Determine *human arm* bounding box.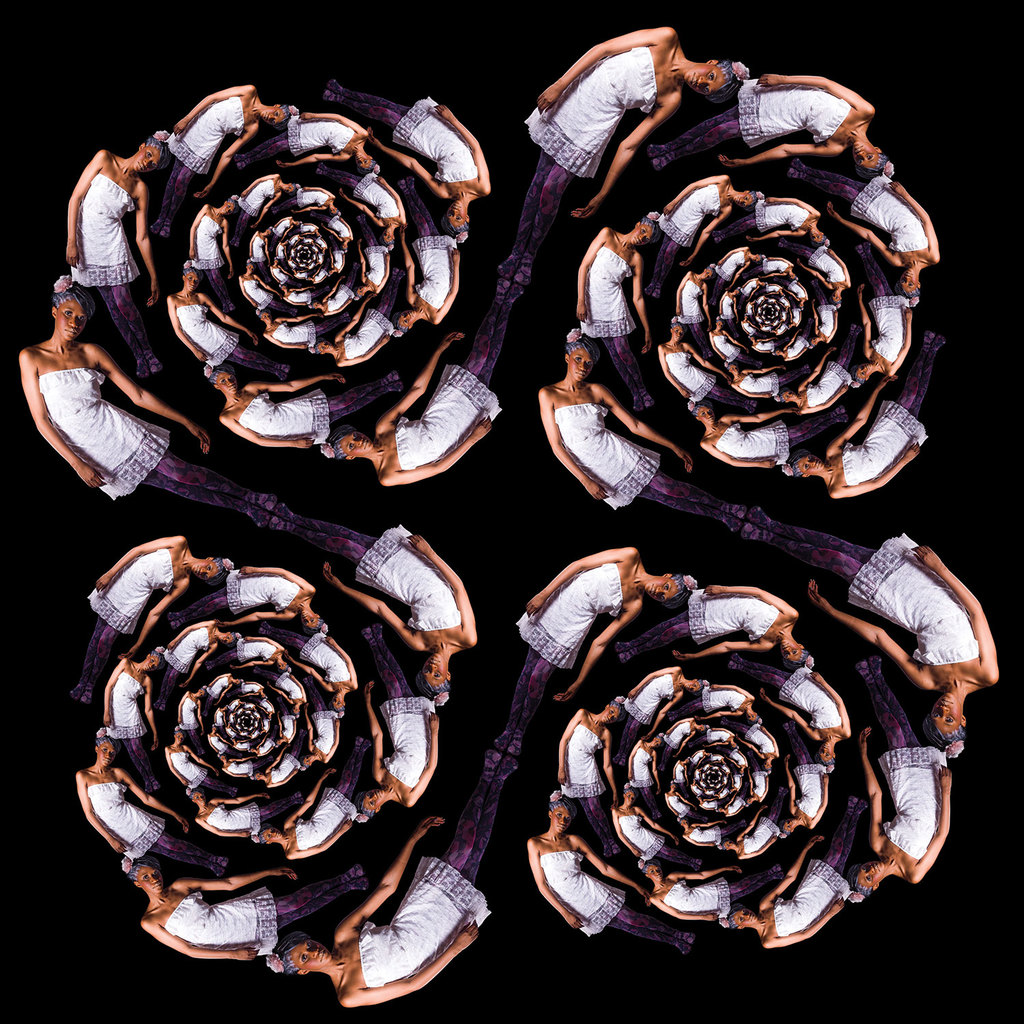
Determined: x1=324 y1=720 x2=340 y2=761.
